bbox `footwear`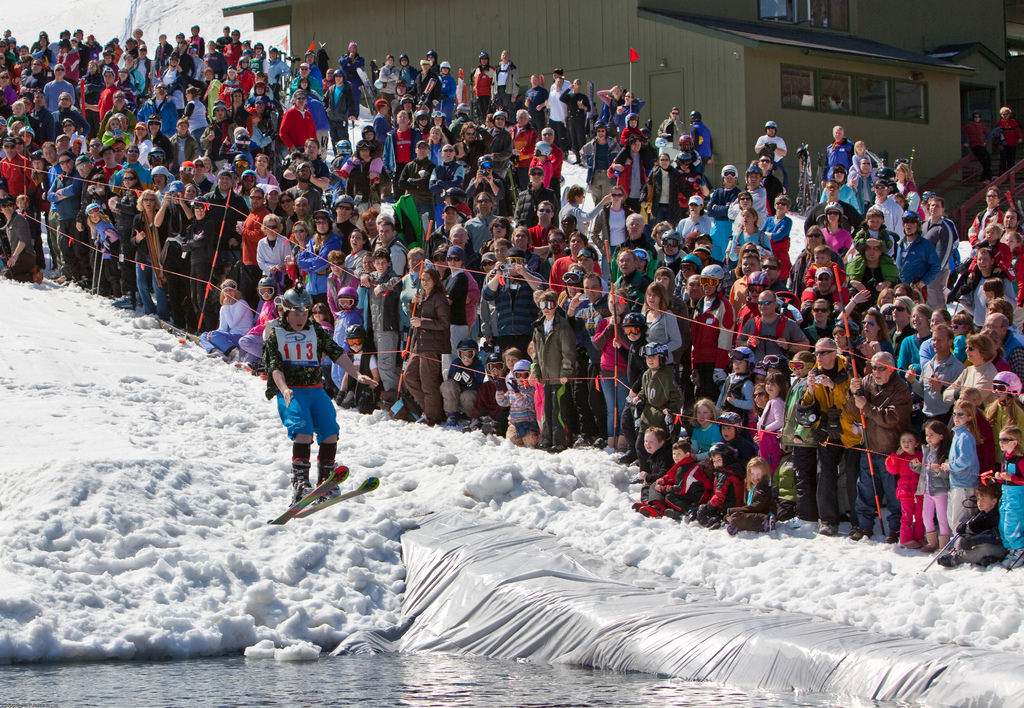
left=113, top=293, right=134, bottom=307
